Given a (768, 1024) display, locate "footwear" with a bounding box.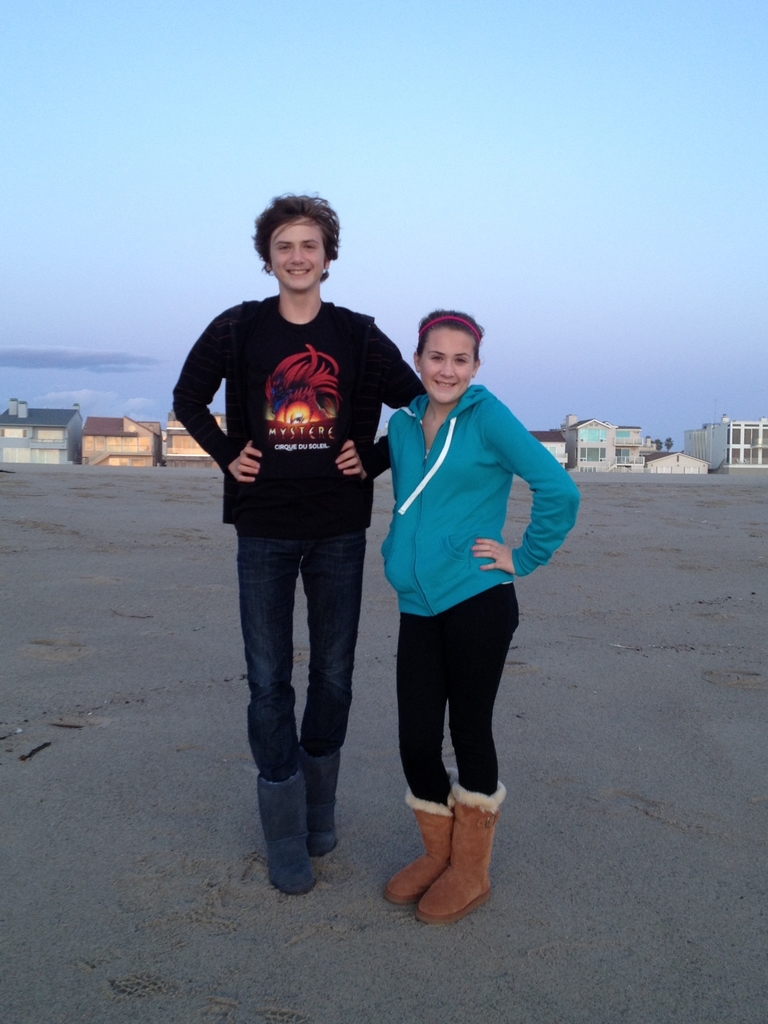
Located: <box>419,781,510,927</box>.
